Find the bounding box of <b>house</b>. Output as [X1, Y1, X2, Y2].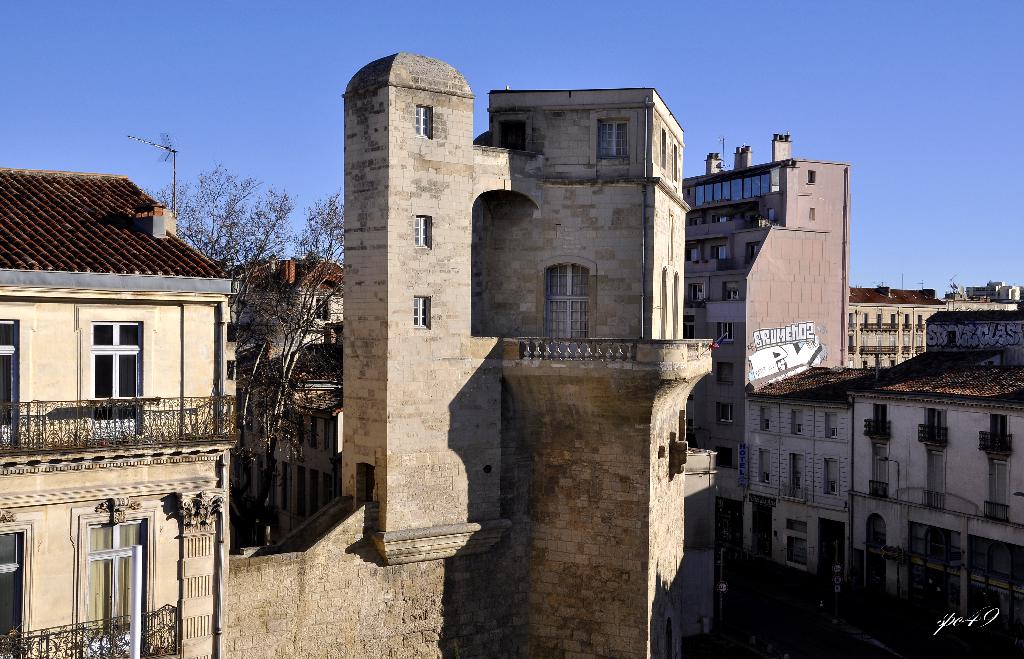
[1, 180, 236, 655].
